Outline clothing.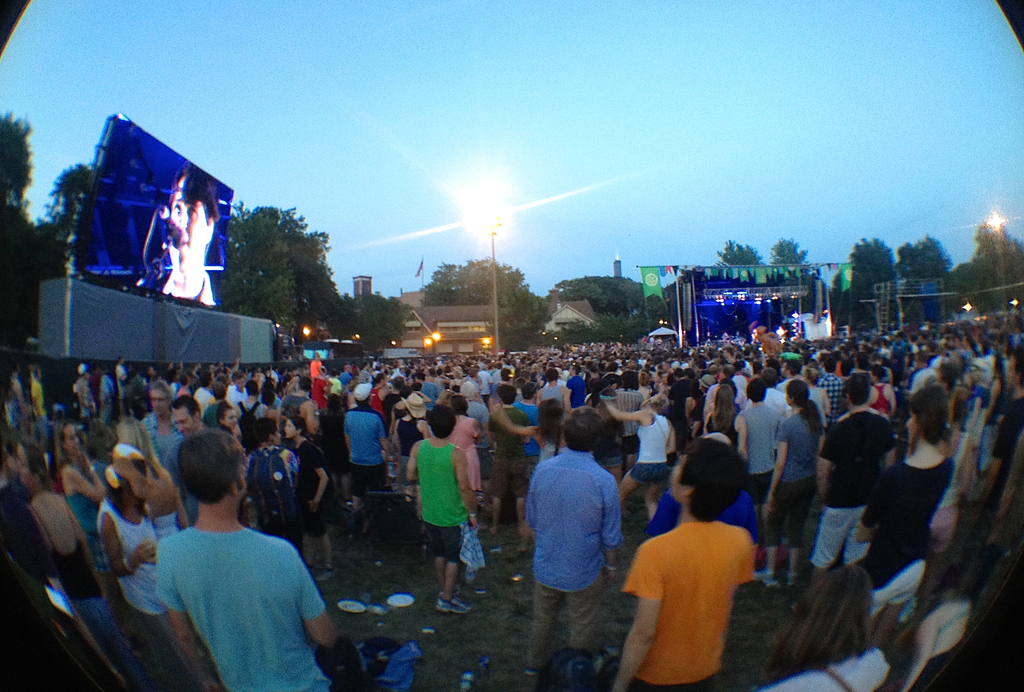
Outline: <box>450,410,480,492</box>.
